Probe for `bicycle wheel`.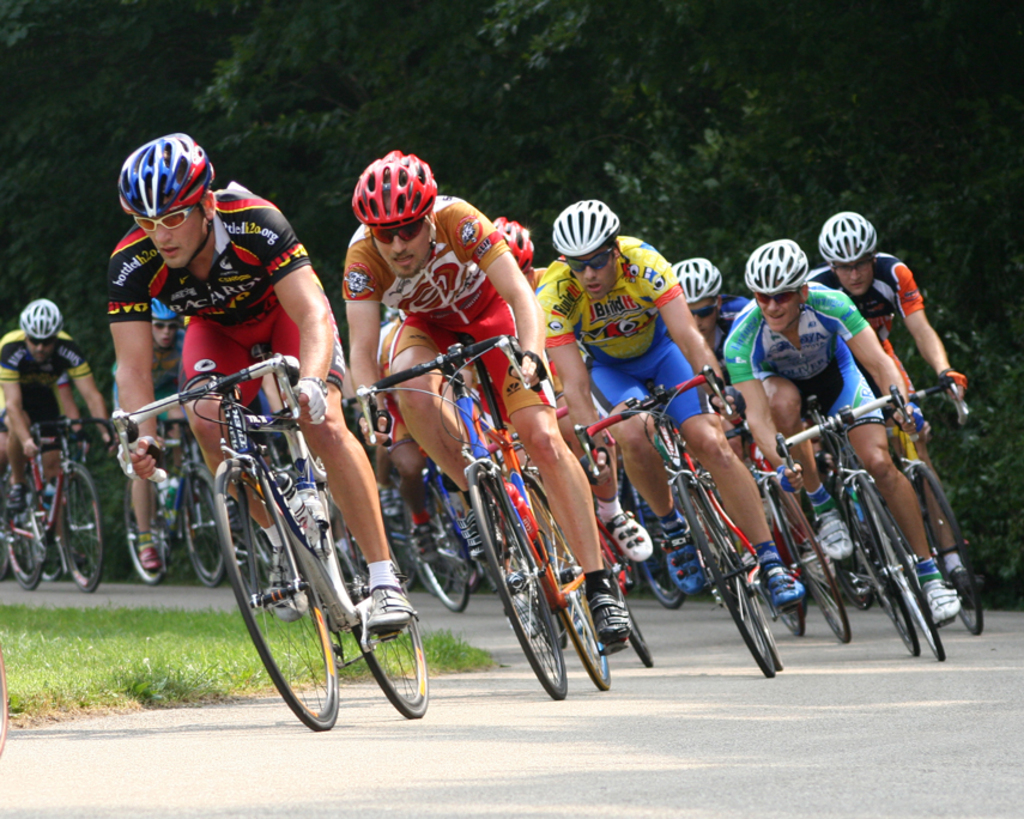
Probe result: rect(861, 466, 945, 662).
